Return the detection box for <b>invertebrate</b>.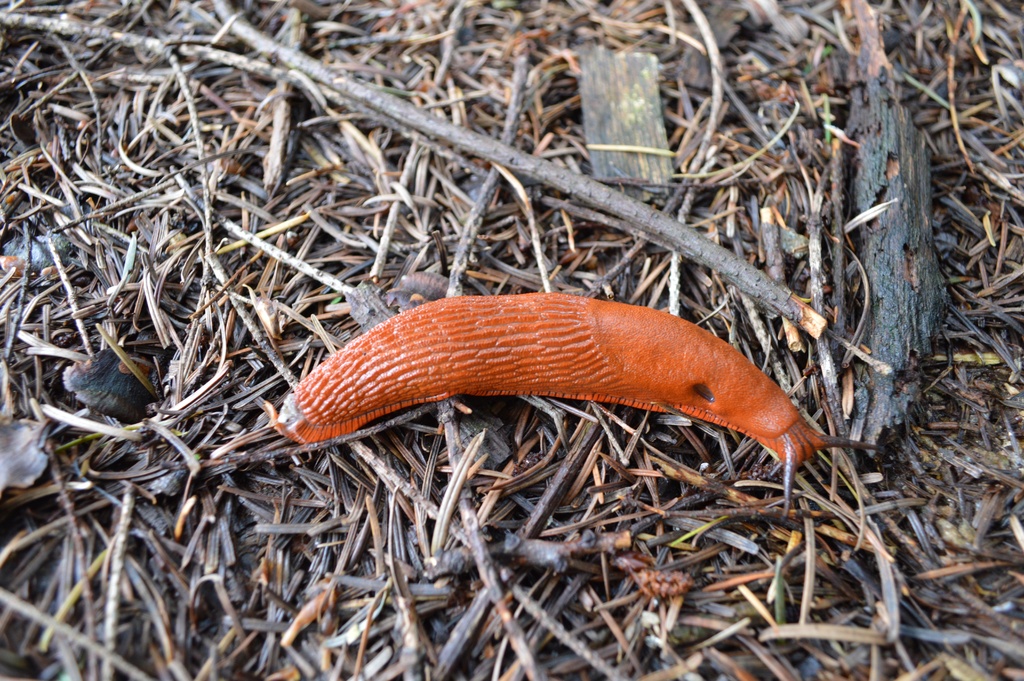
265/287/891/519.
